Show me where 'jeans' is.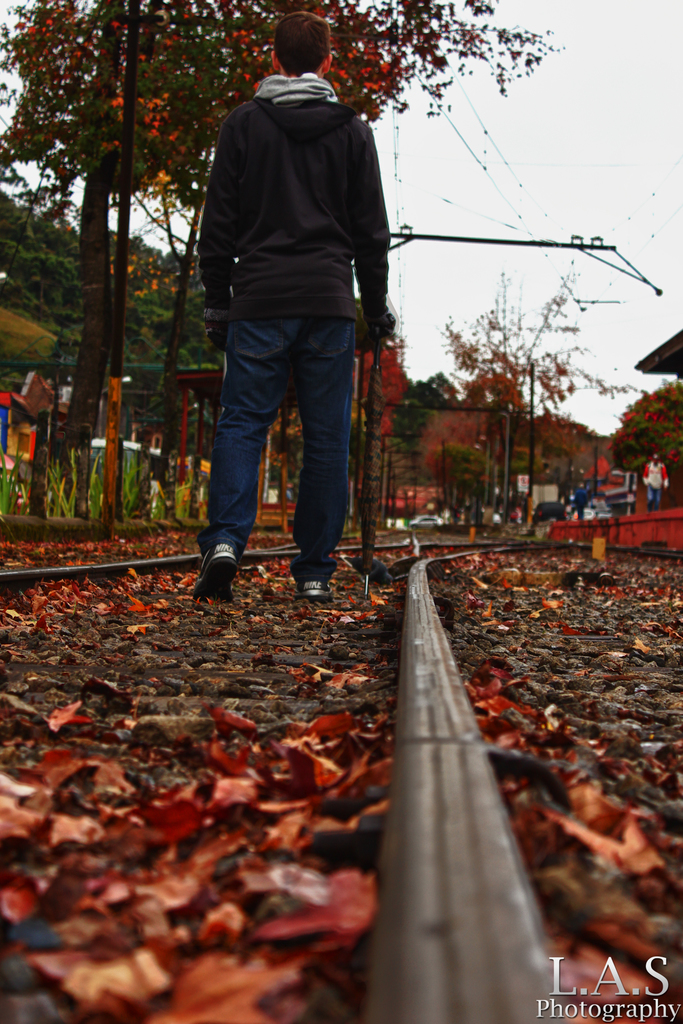
'jeans' is at left=182, top=319, right=375, bottom=599.
